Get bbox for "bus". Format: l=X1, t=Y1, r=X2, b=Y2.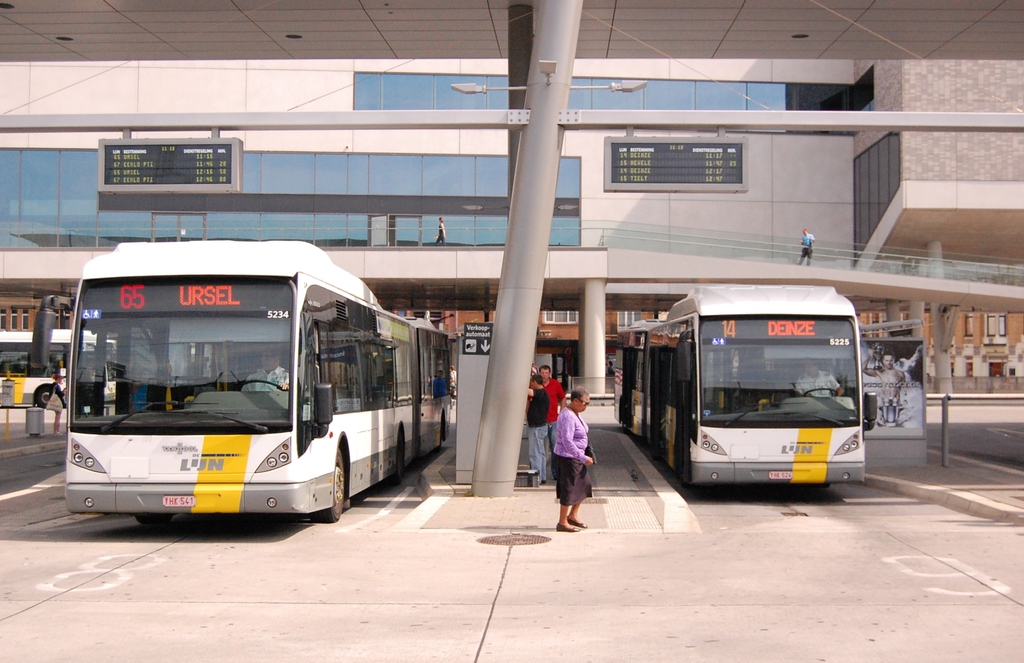
l=1, t=324, r=100, b=415.
